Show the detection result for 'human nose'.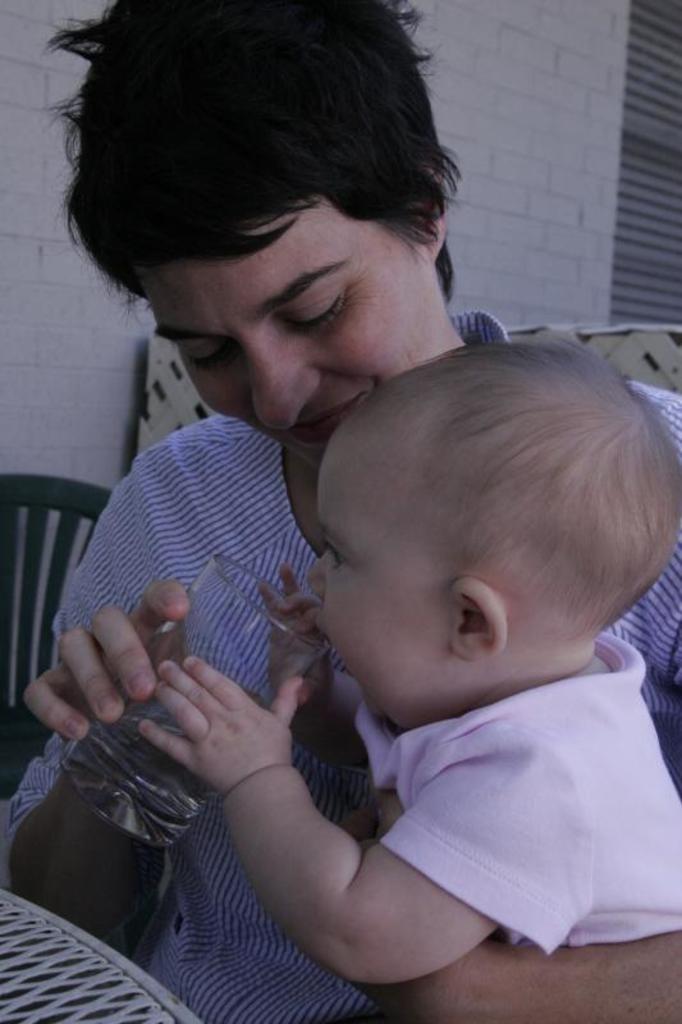
pyautogui.locateOnScreen(303, 554, 330, 598).
